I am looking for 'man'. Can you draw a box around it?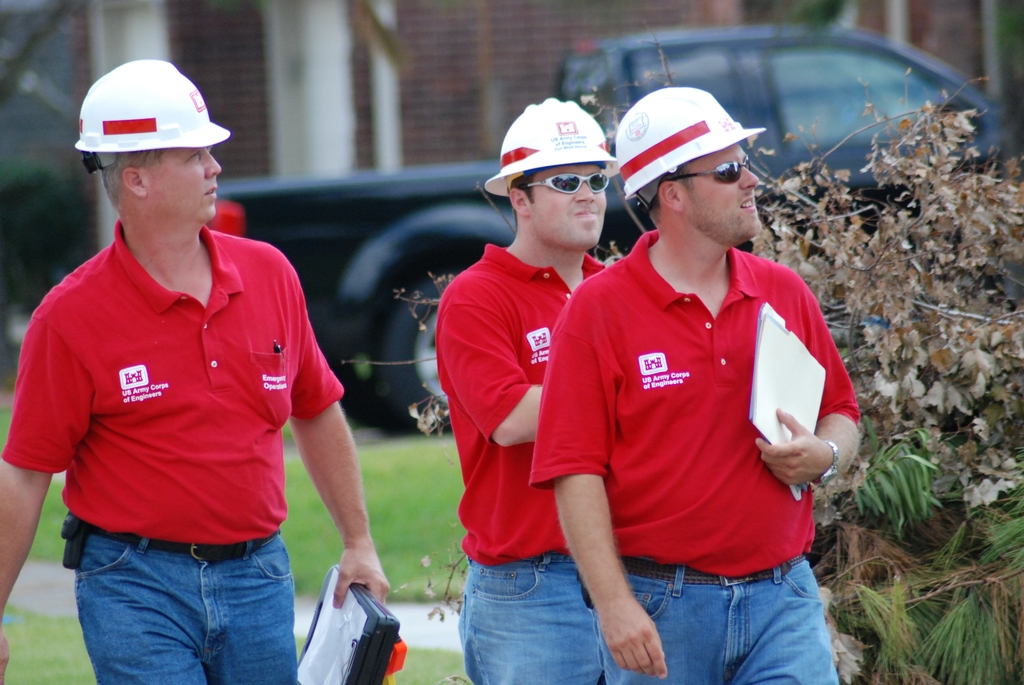
Sure, the bounding box is (524, 84, 859, 684).
